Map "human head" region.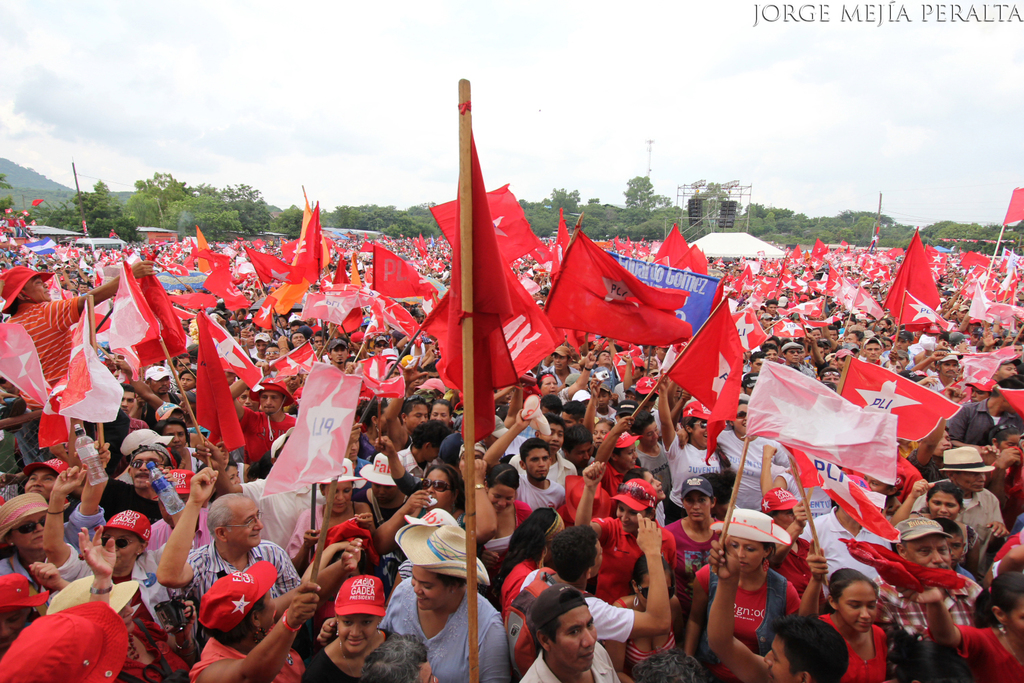
Mapped to (x1=205, y1=568, x2=278, y2=636).
